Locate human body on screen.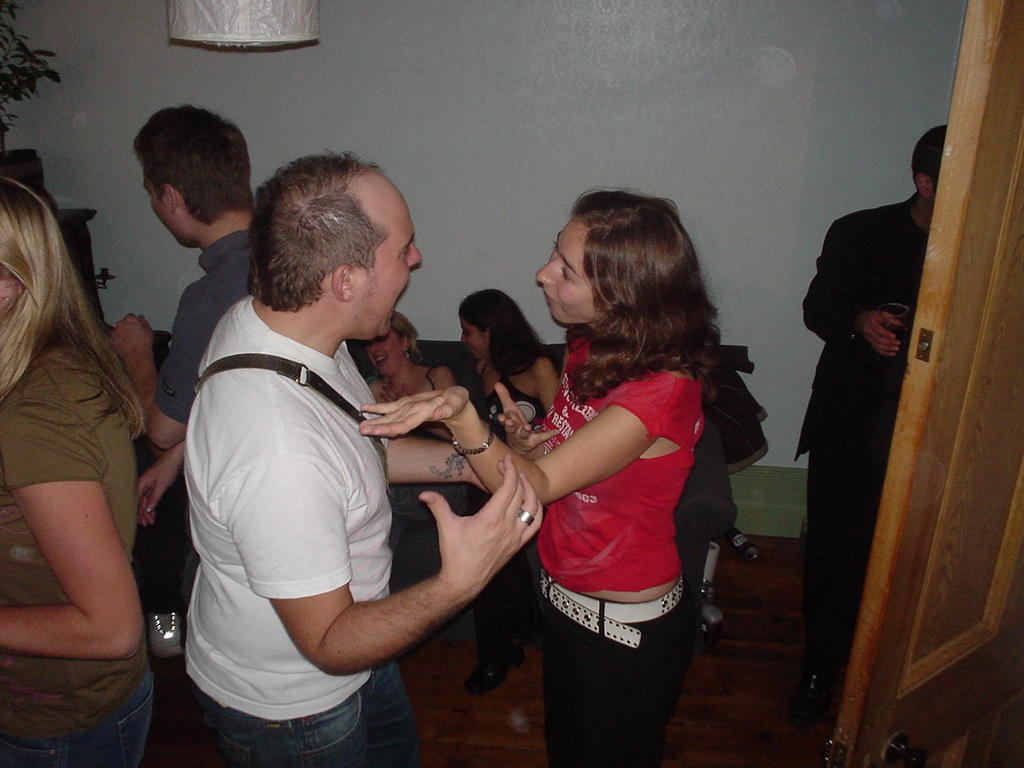
On screen at Rect(132, 97, 281, 597).
